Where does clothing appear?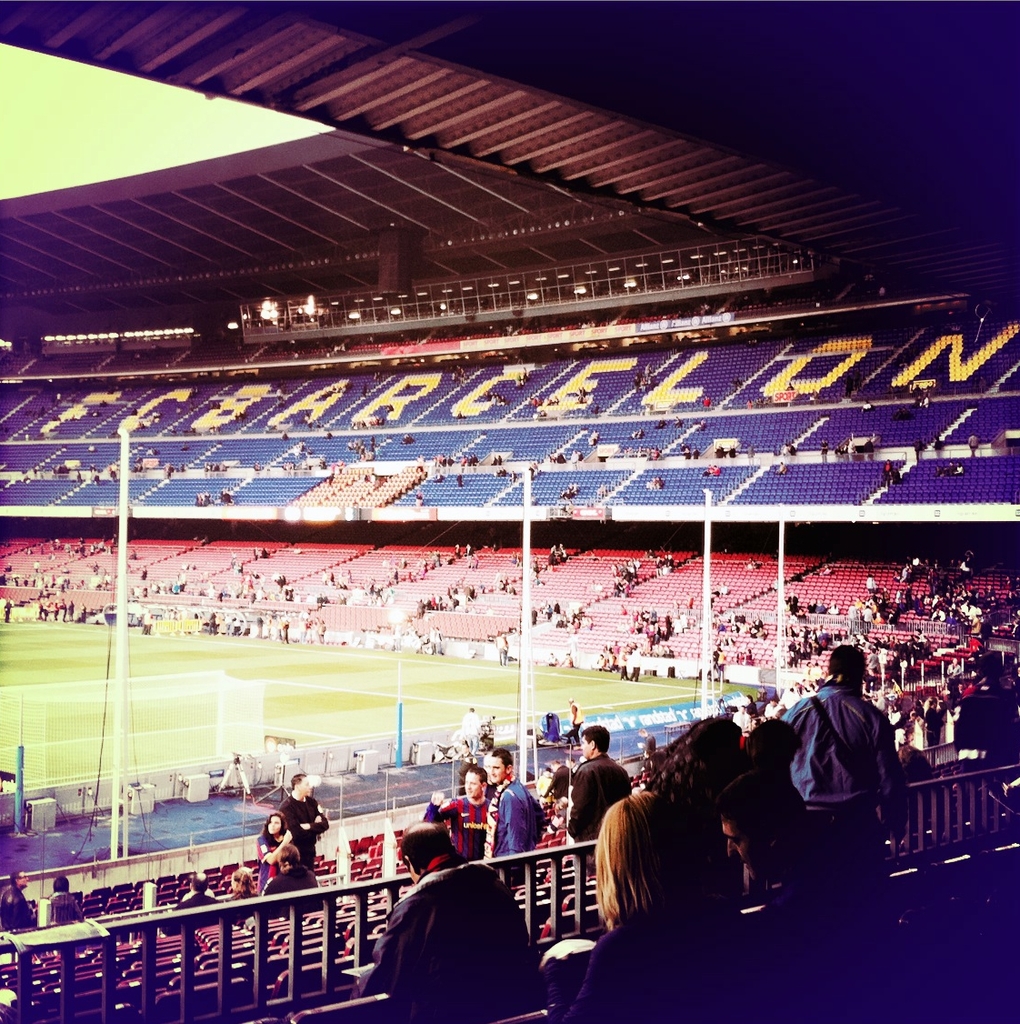
Appears at [455, 783, 467, 798].
